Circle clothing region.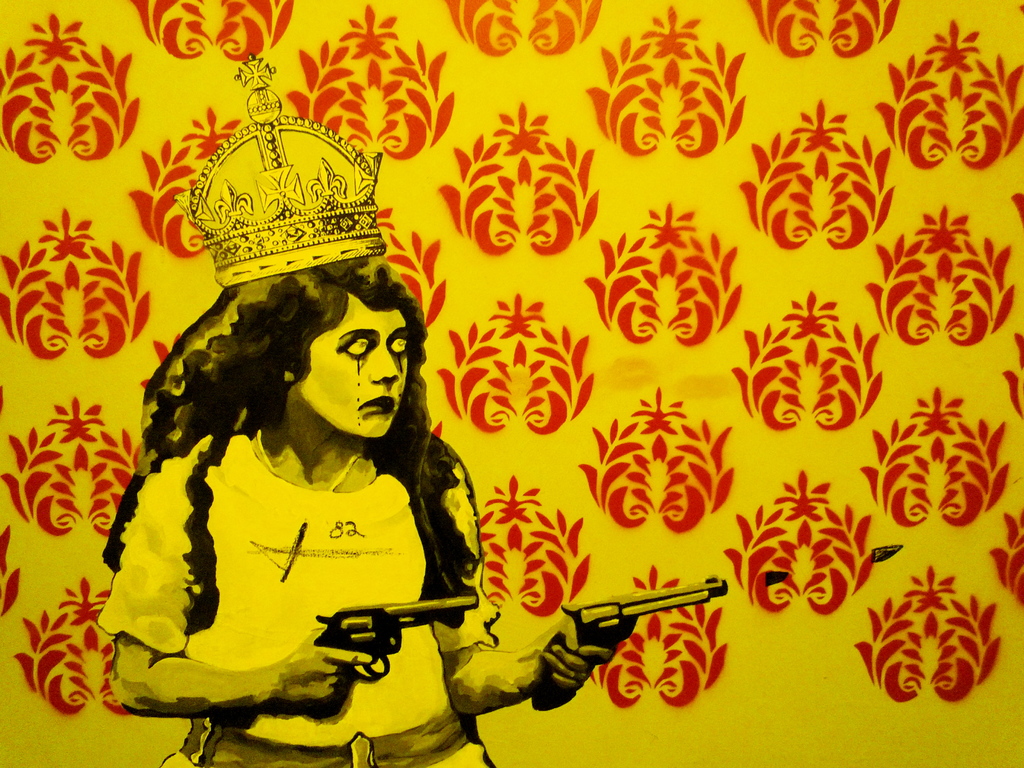
Region: (left=97, top=428, right=483, bottom=767).
